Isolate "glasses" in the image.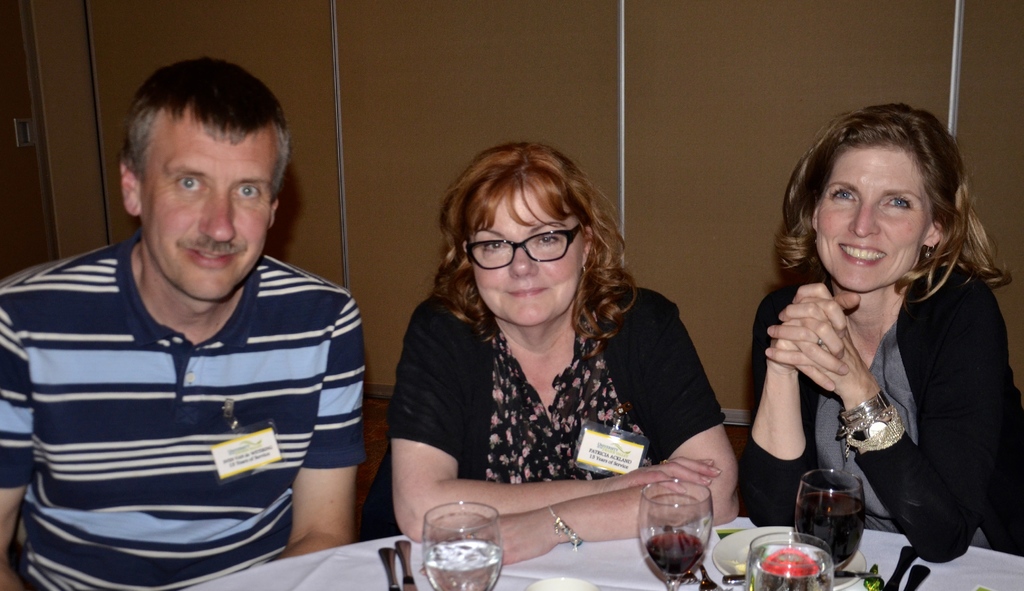
Isolated region: [left=462, top=221, right=589, bottom=275].
